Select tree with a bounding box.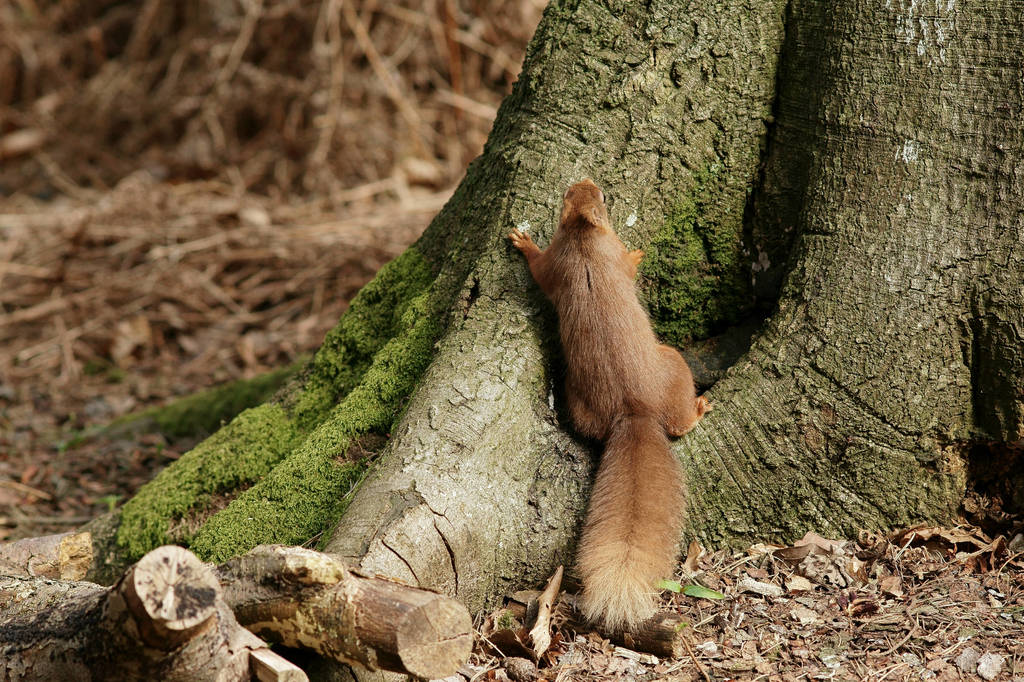
(x1=0, y1=0, x2=1023, y2=681).
